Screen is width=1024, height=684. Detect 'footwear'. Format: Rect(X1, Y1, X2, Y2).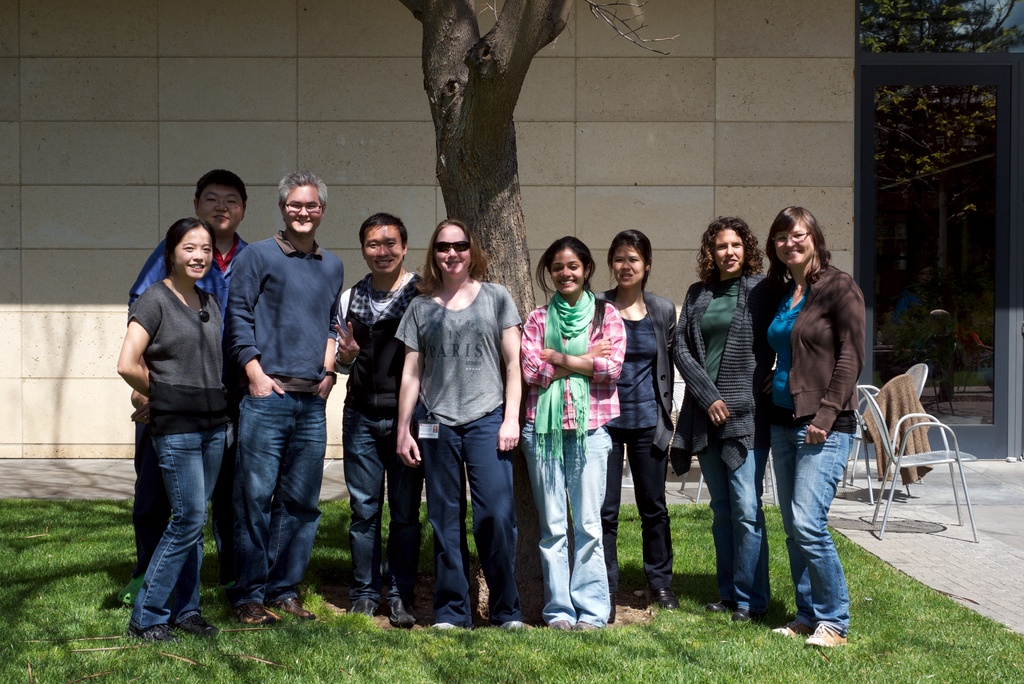
Rect(701, 595, 731, 617).
